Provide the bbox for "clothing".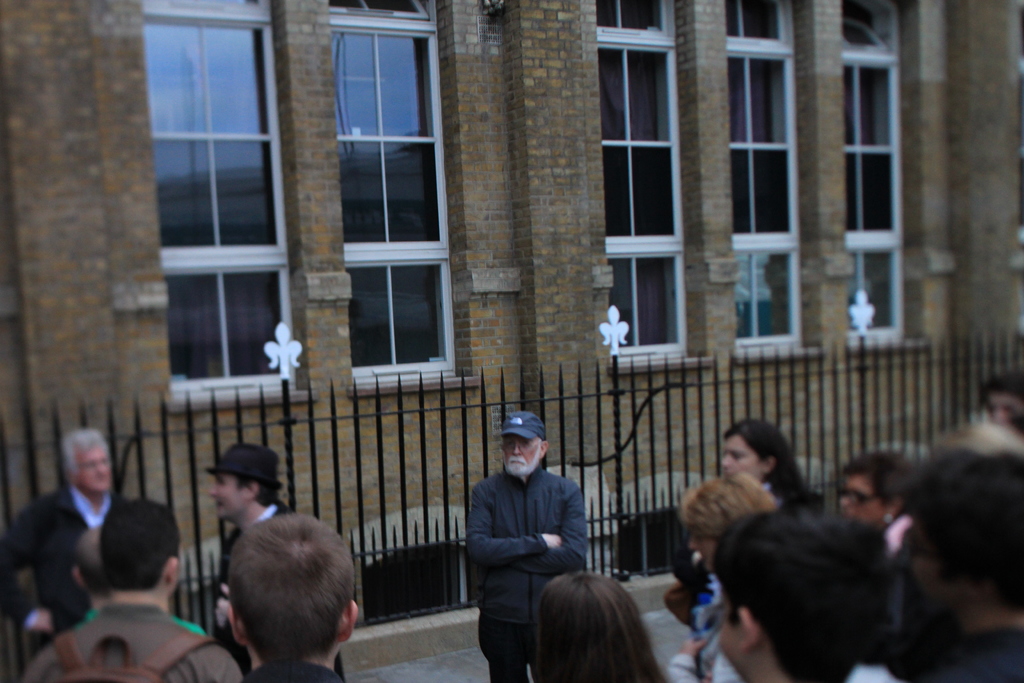
box=[0, 481, 111, 636].
